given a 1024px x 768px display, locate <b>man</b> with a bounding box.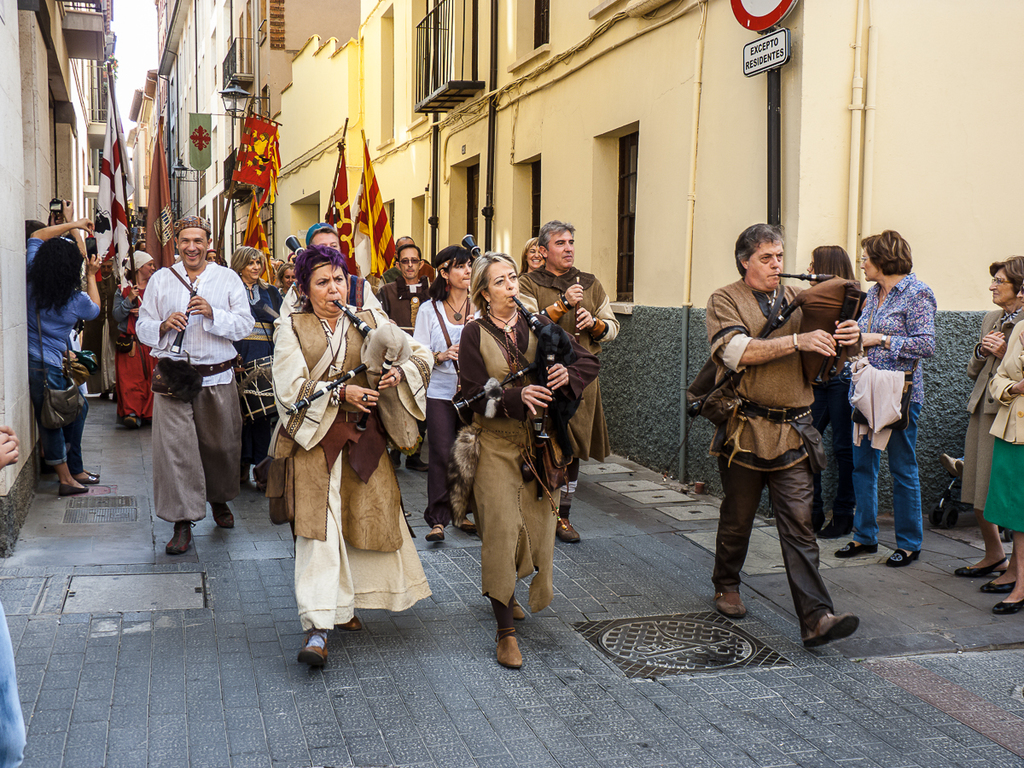
Located: left=706, top=219, right=859, bottom=652.
